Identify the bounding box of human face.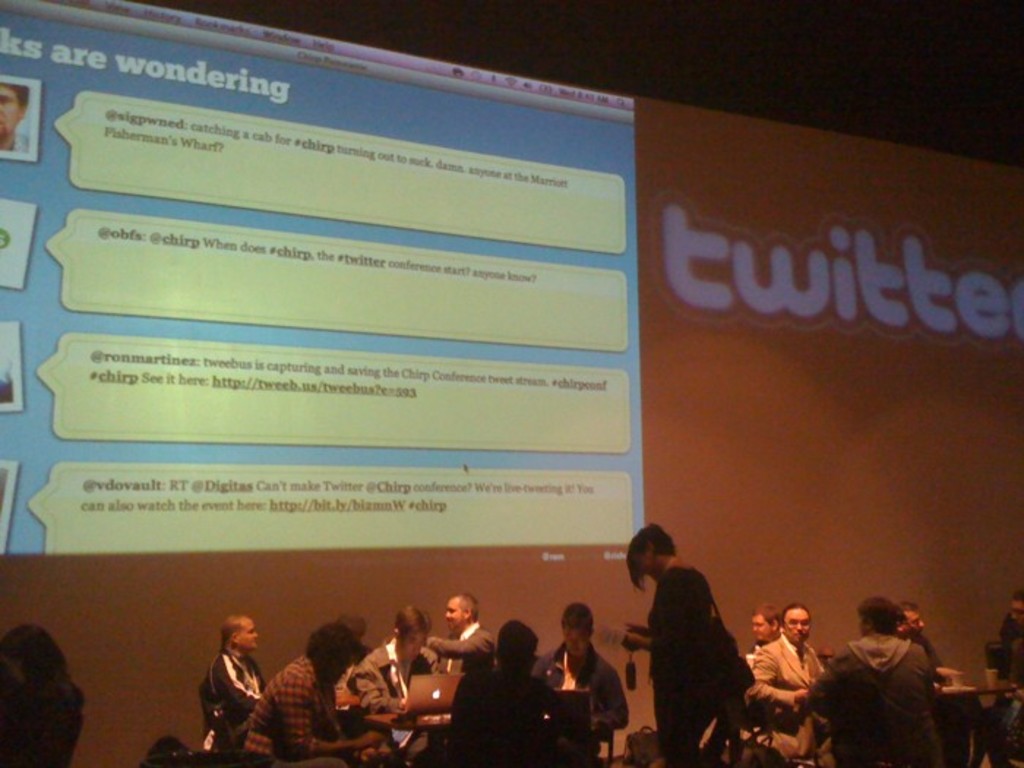
{"x1": 404, "y1": 635, "x2": 424, "y2": 660}.
